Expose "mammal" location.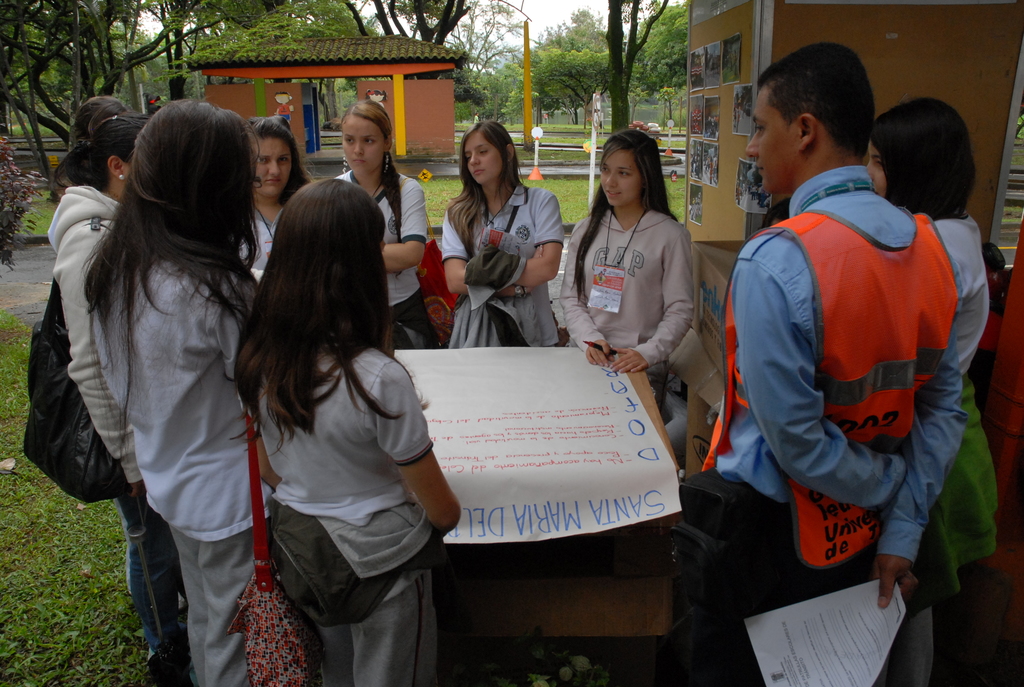
Exposed at x1=709 y1=155 x2=716 y2=178.
